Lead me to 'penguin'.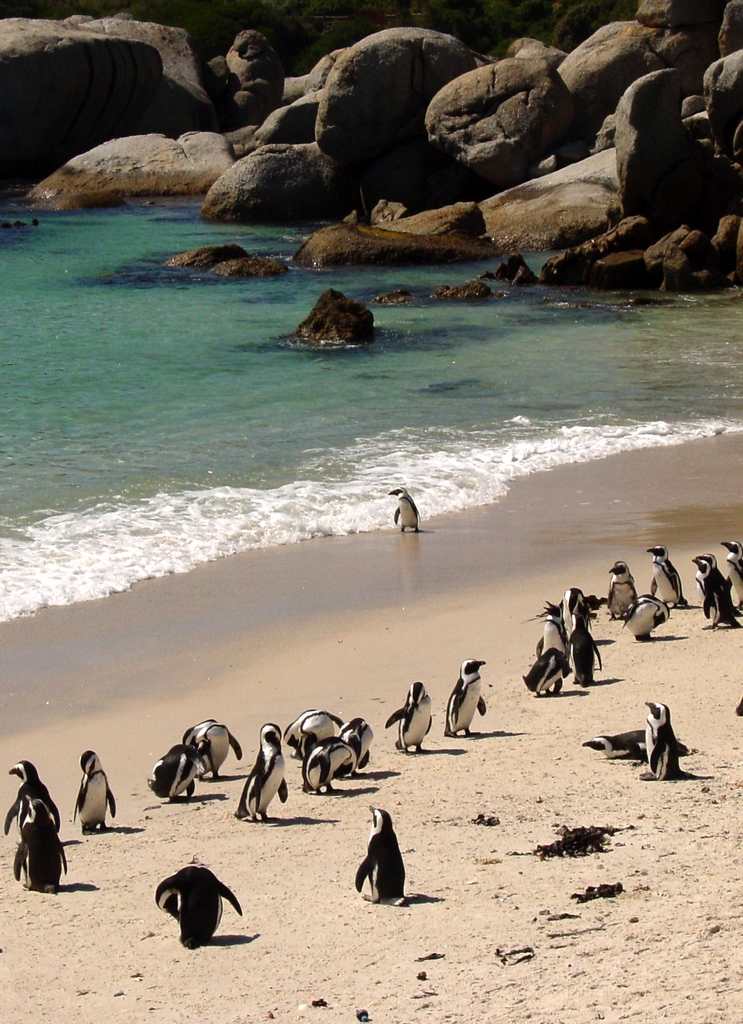
Lead to crop(336, 715, 378, 771).
